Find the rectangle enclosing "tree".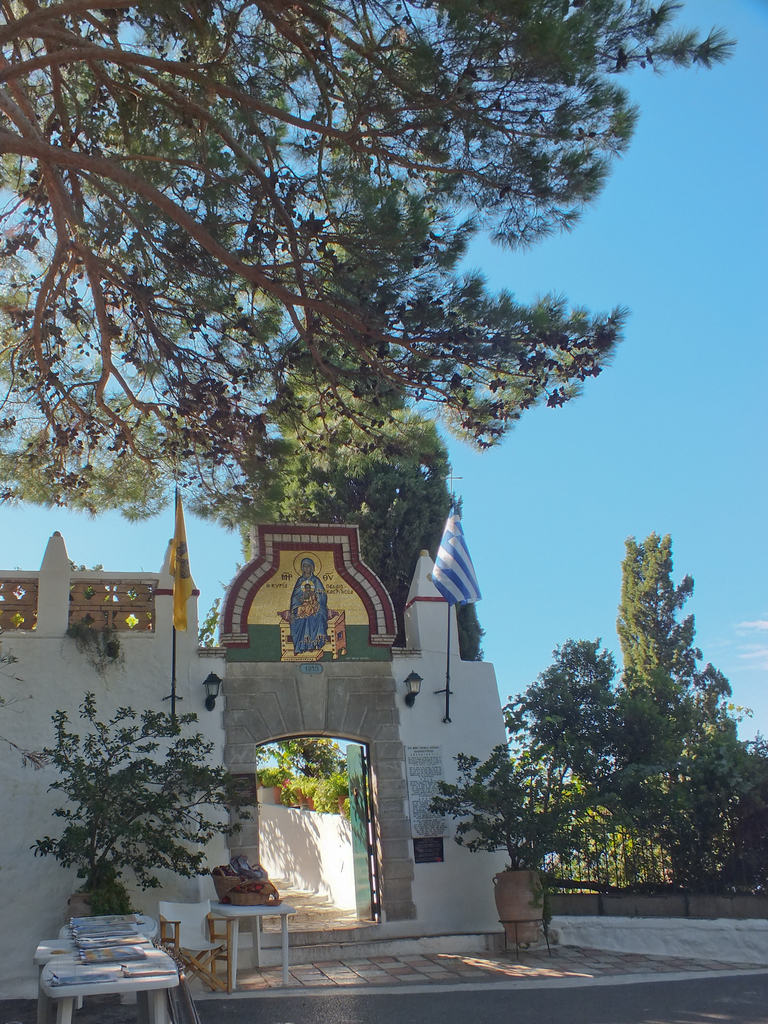
select_region(608, 522, 767, 899).
